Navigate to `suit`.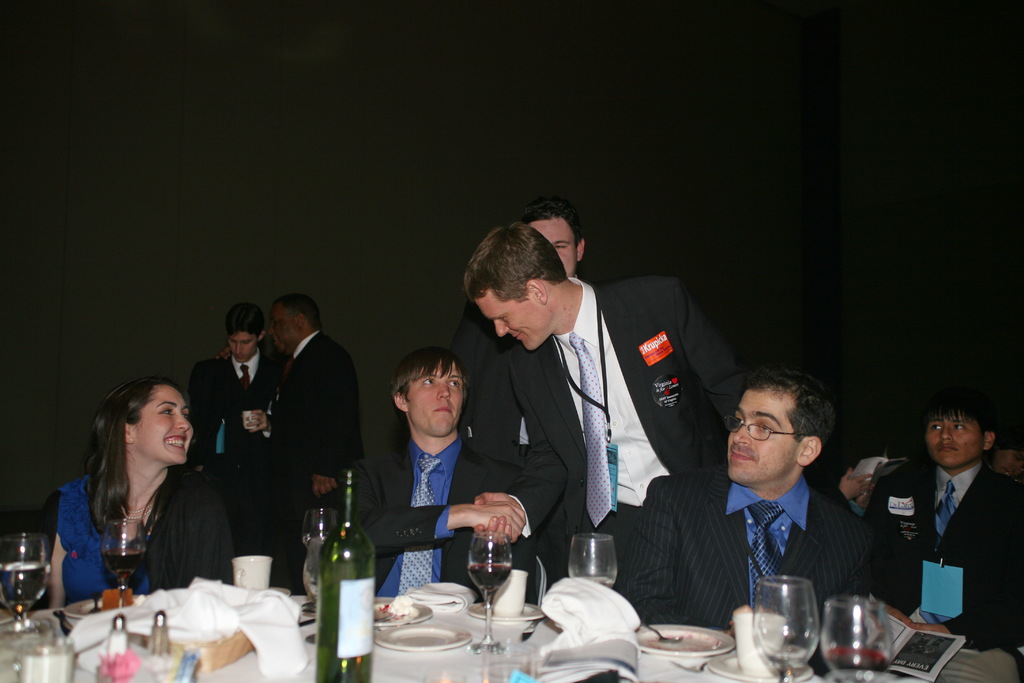
Navigation target: Rect(454, 220, 698, 592).
